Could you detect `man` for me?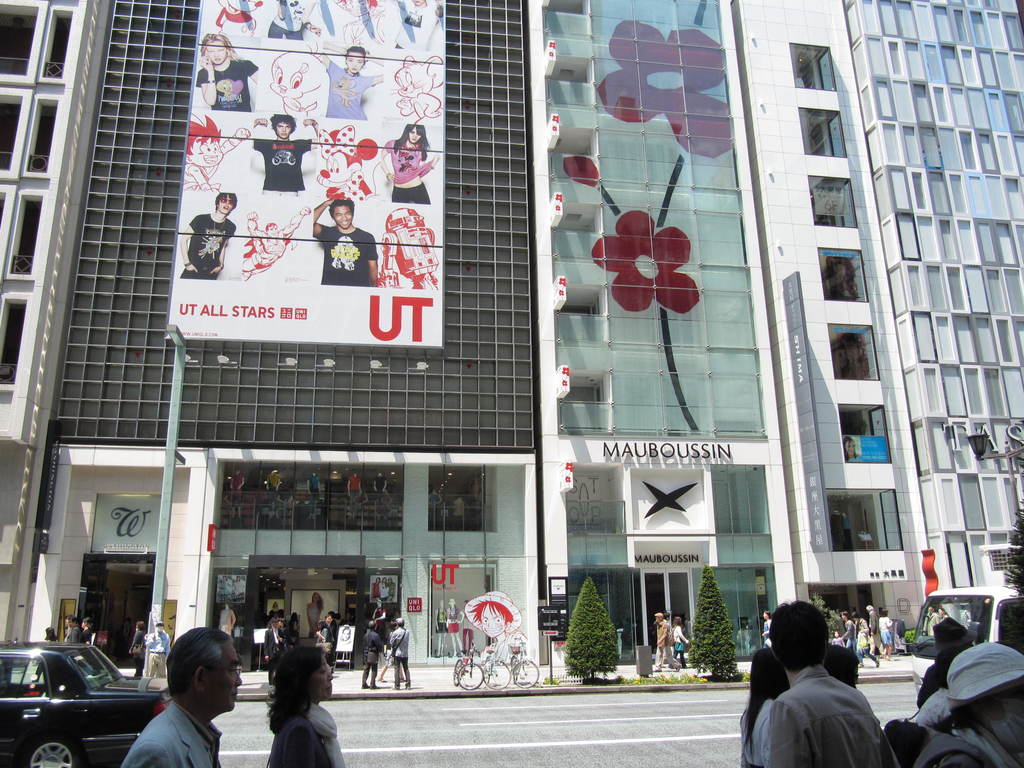
Detection result: l=251, t=113, r=323, b=198.
